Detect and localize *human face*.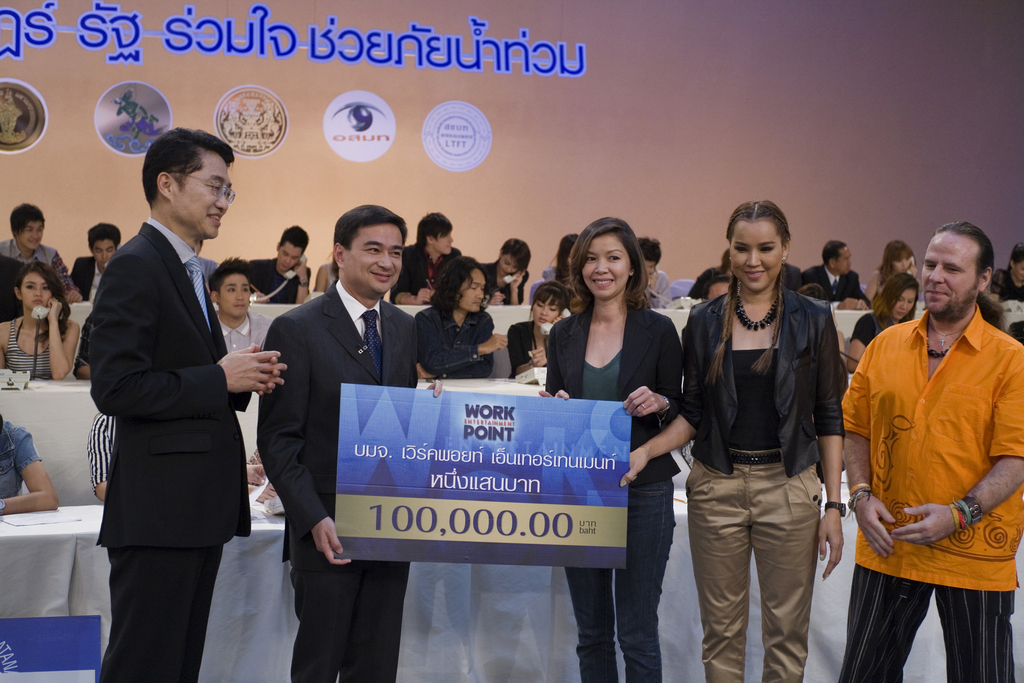
Localized at 838, 251, 850, 273.
